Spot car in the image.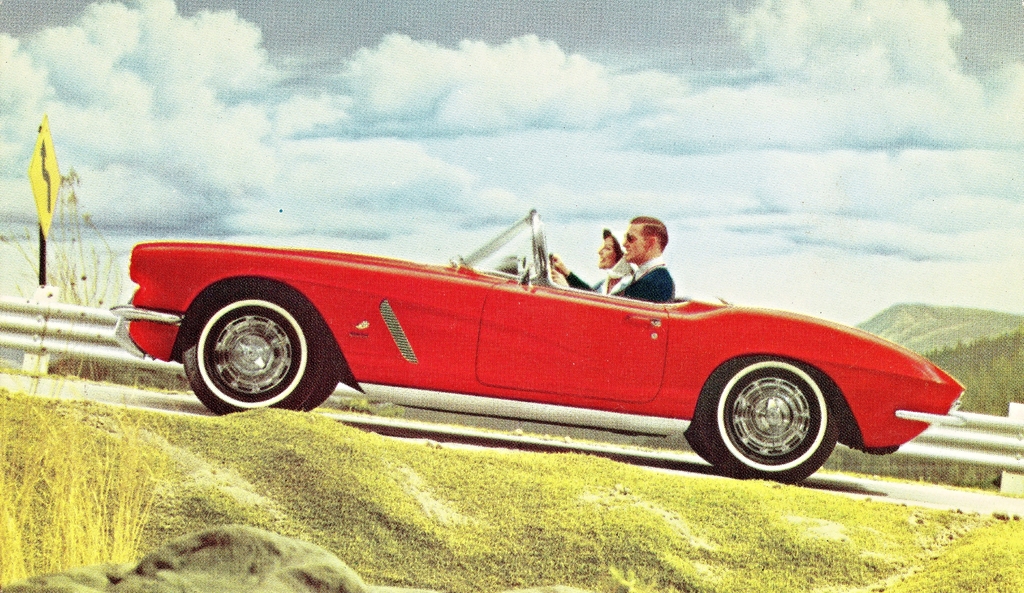
car found at pyautogui.locateOnScreen(109, 206, 967, 486).
